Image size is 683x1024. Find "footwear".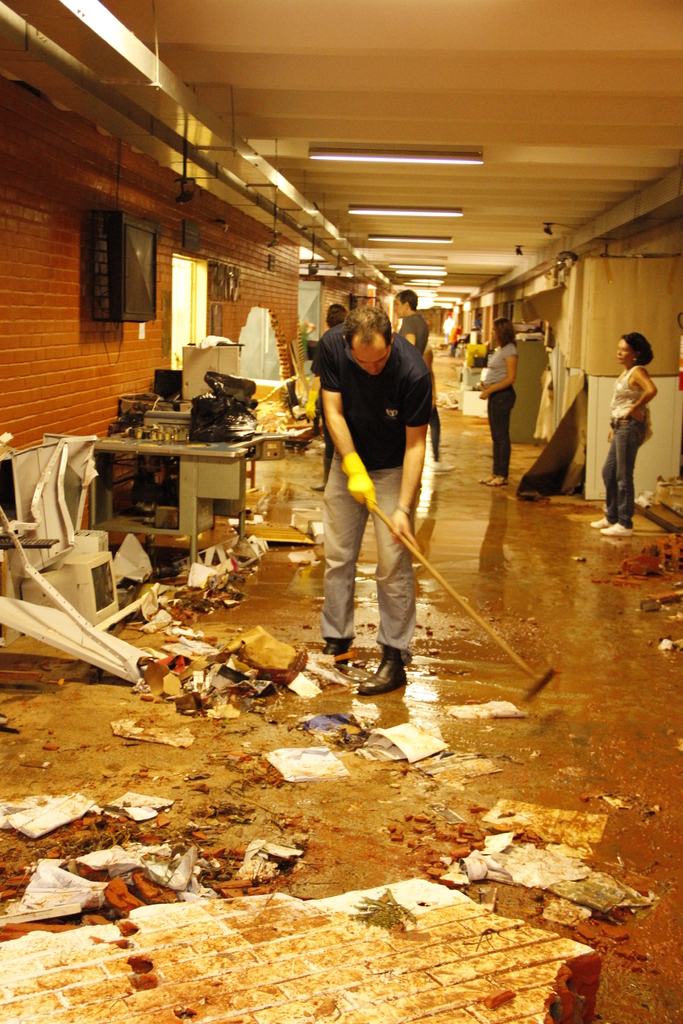
x1=316 y1=636 x2=358 y2=669.
